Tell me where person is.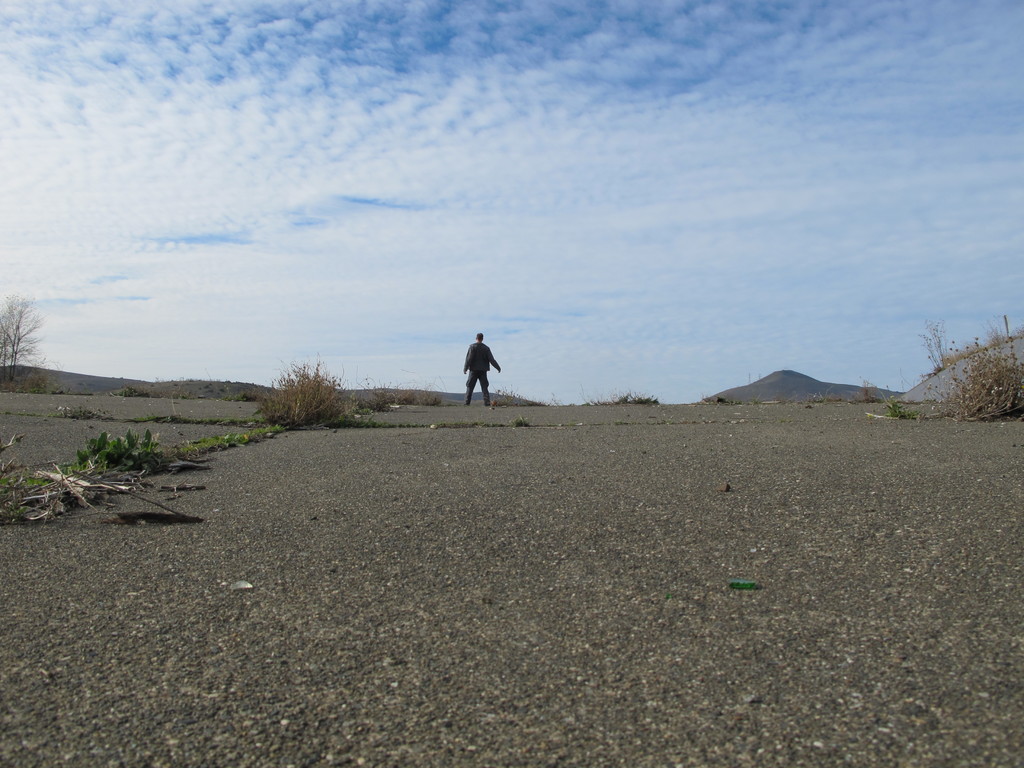
person is at bbox=(463, 331, 502, 405).
